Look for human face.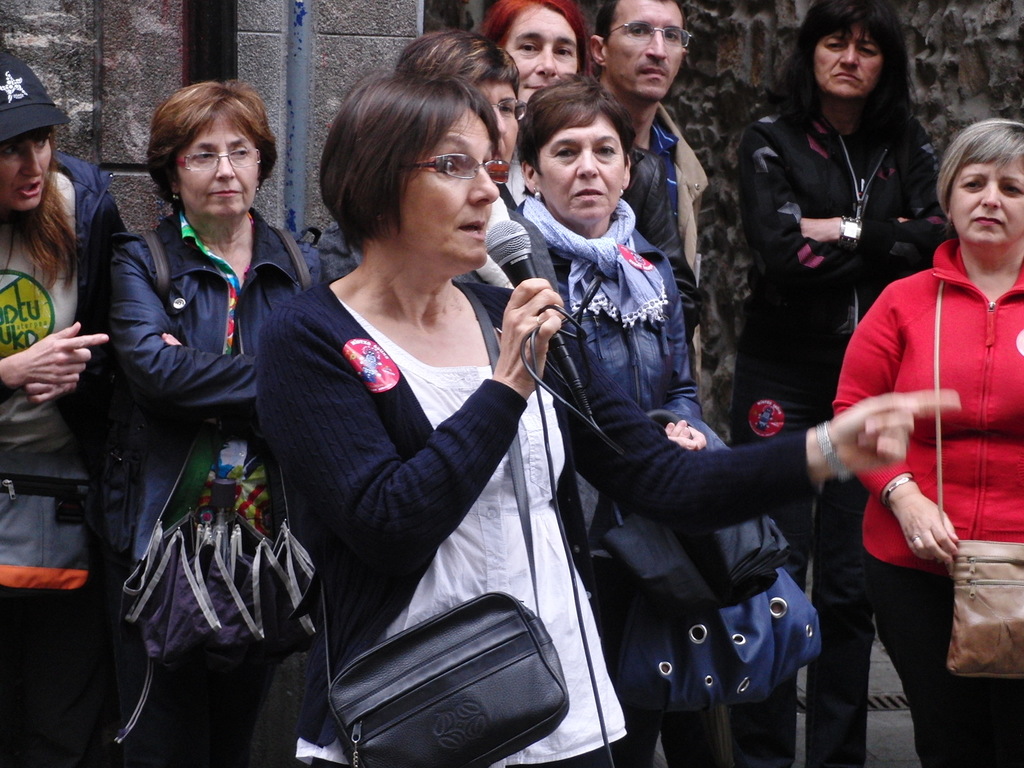
Found: rect(408, 103, 501, 269).
